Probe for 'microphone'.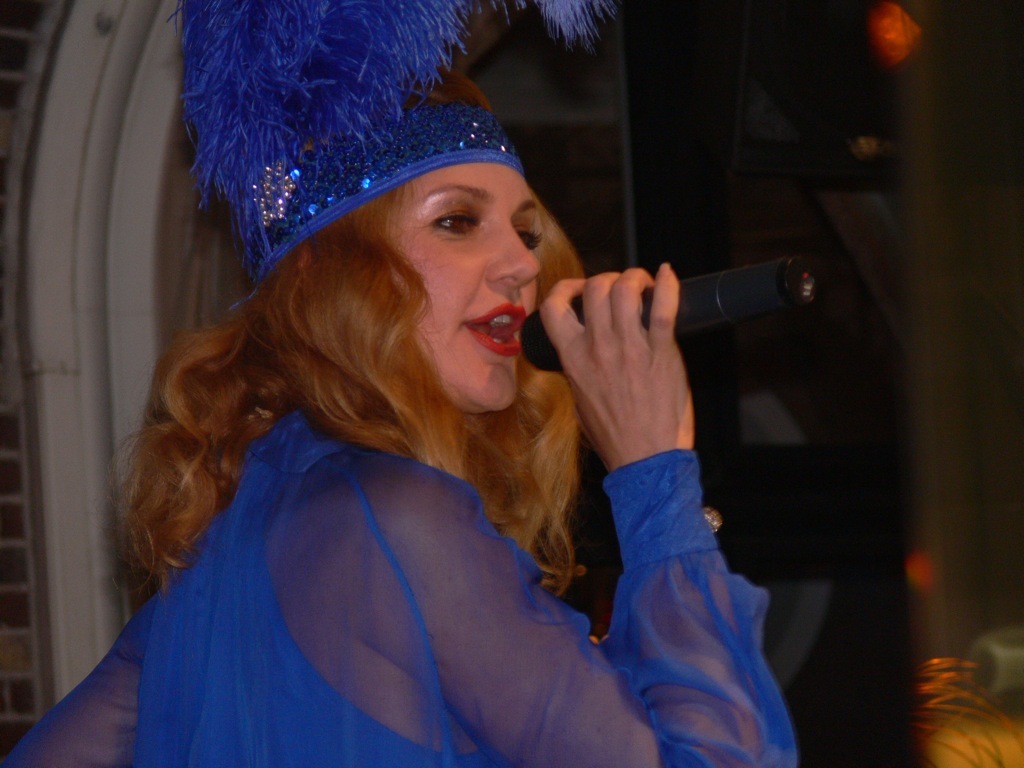
Probe result: pyautogui.locateOnScreen(511, 242, 794, 393).
